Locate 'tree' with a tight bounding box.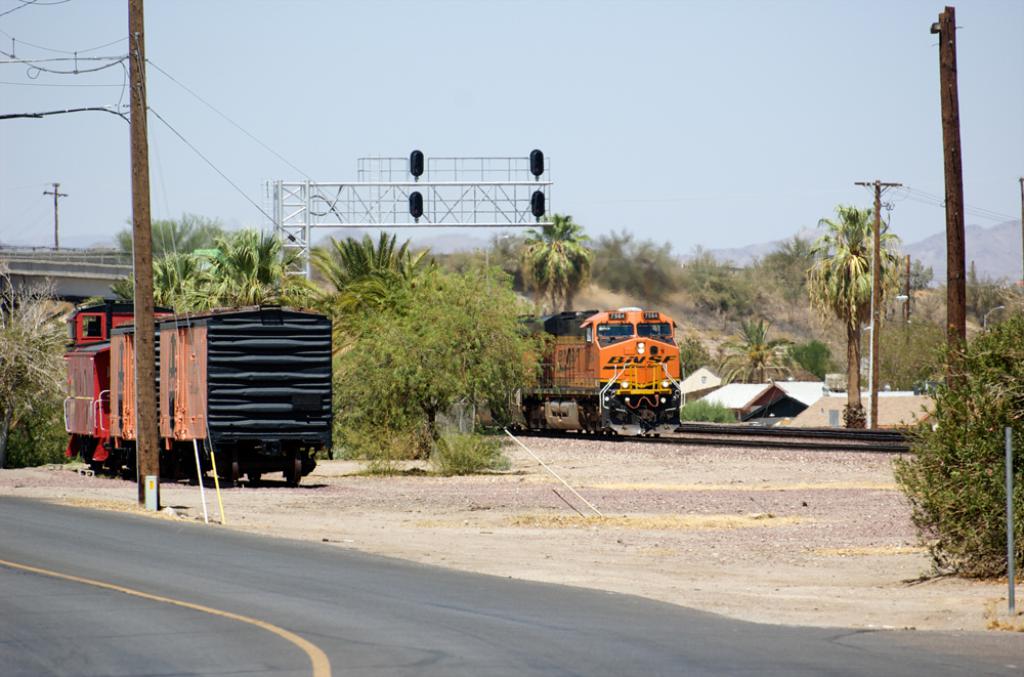
left=101, top=249, right=209, bottom=305.
